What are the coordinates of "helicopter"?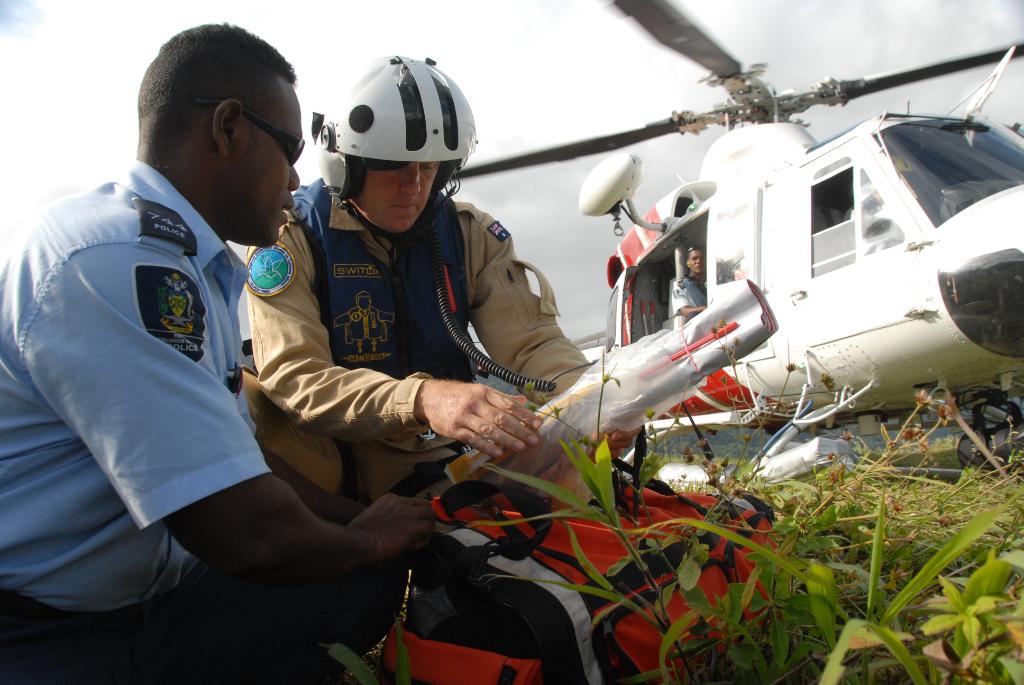
pyautogui.locateOnScreen(445, 0, 1023, 476).
